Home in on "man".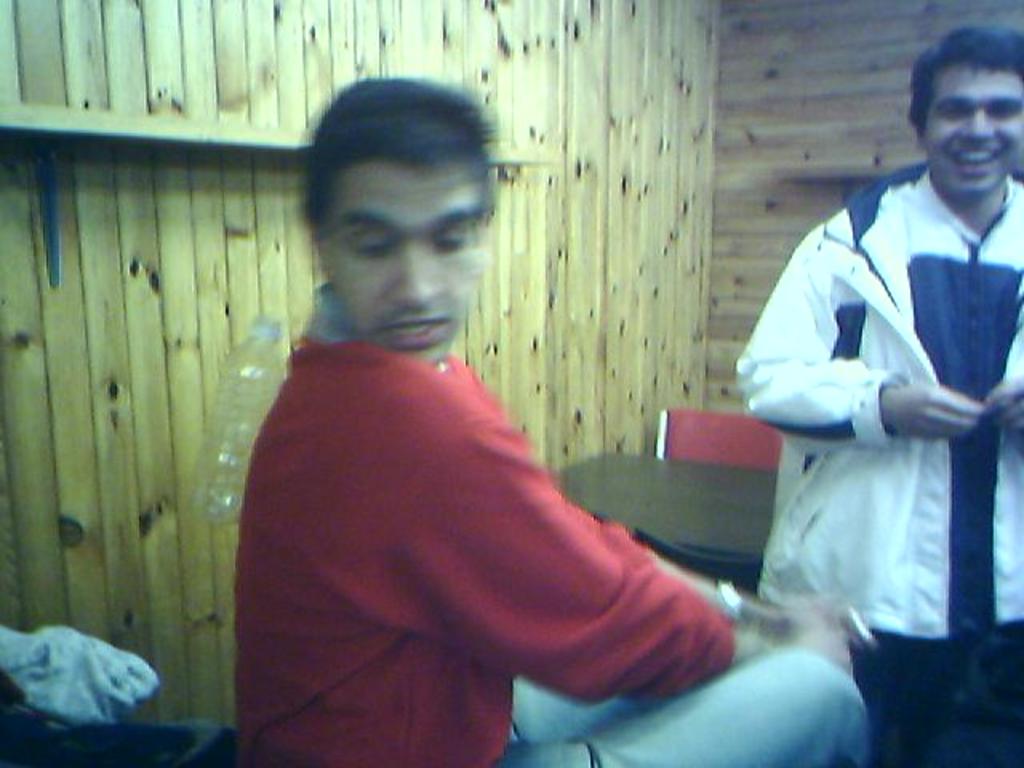
Homed in at bbox=[725, 42, 1023, 717].
